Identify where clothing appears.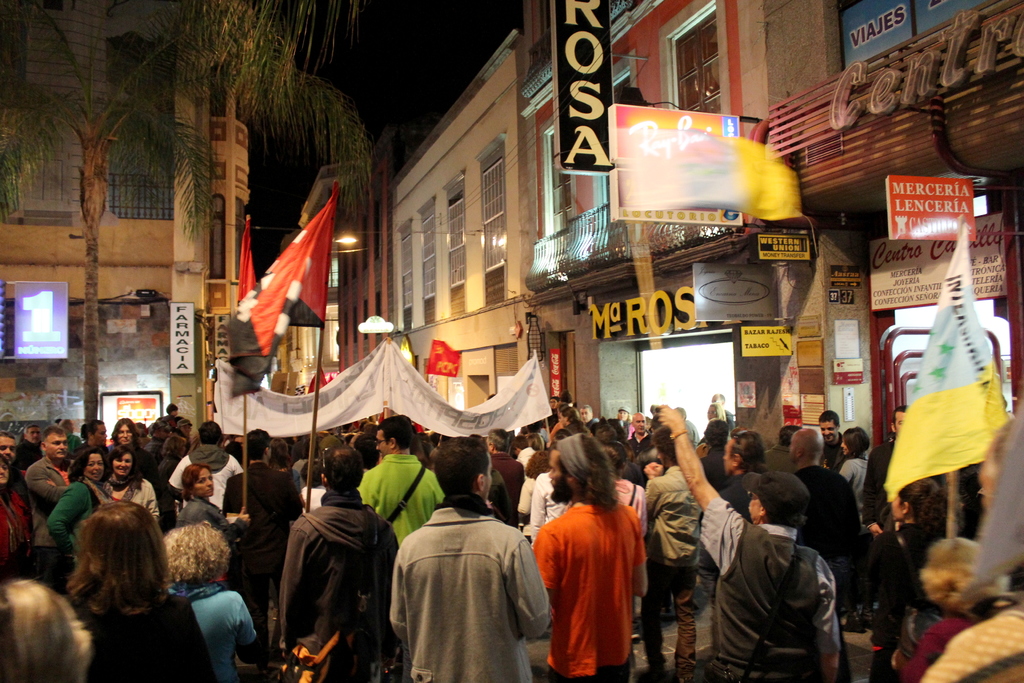
Appears at (left=282, top=494, right=397, bottom=682).
